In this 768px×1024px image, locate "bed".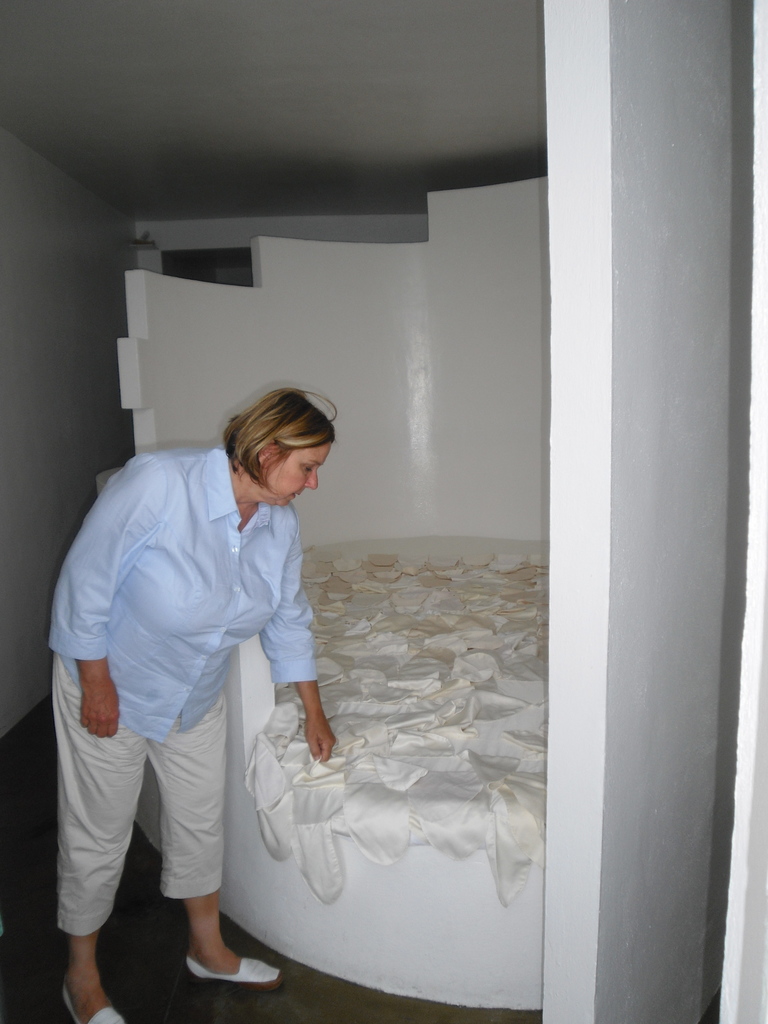
Bounding box: bbox=[56, 526, 547, 1016].
